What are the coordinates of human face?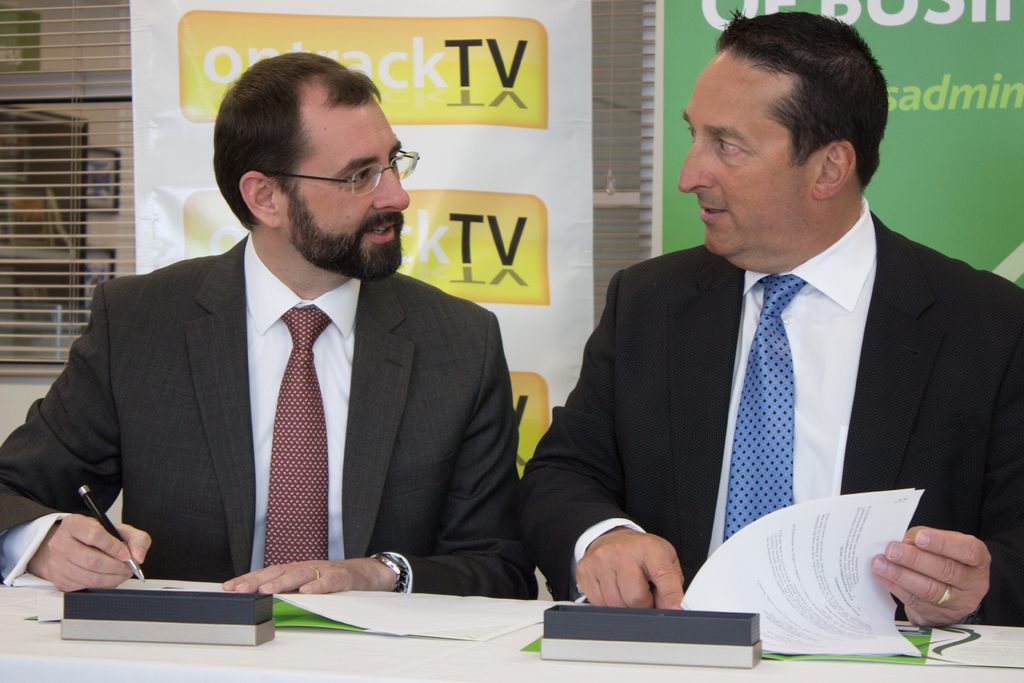
[276,81,399,255].
